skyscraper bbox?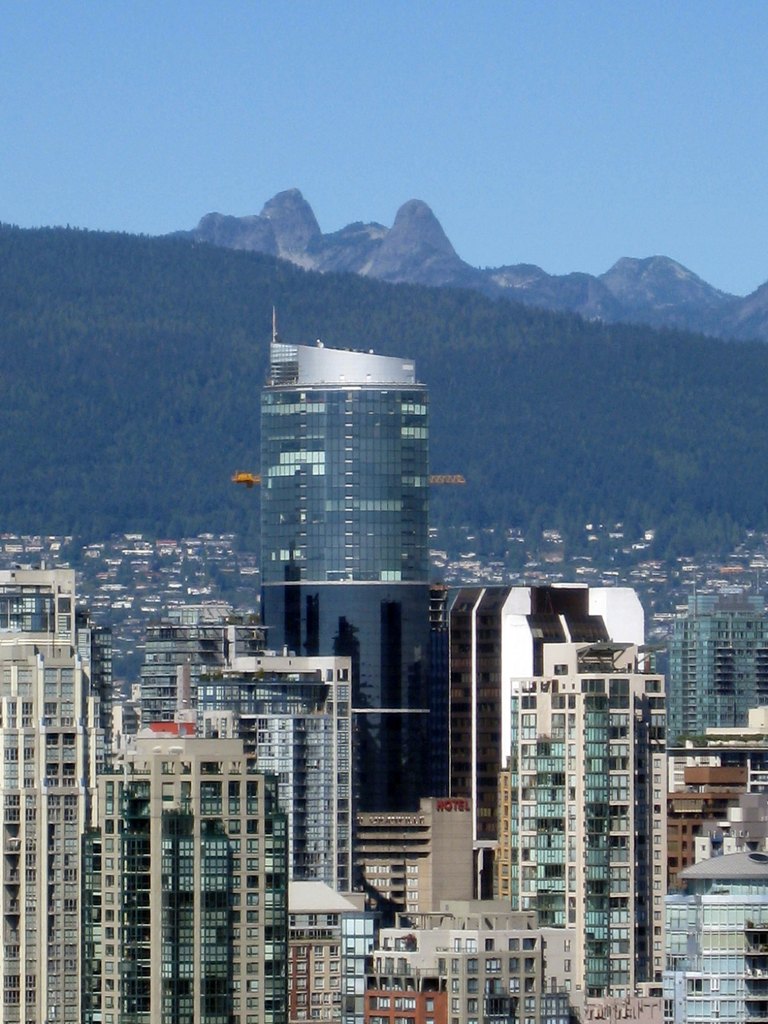
bbox(674, 586, 765, 741)
